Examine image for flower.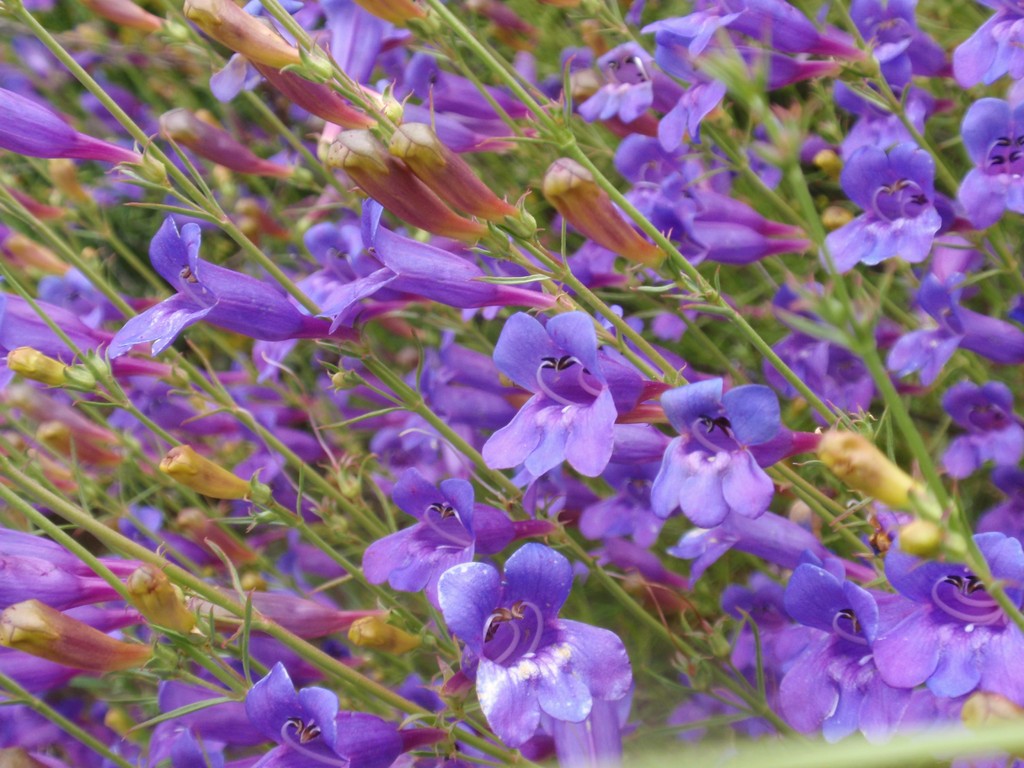
Examination result: (378, 79, 521, 165).
